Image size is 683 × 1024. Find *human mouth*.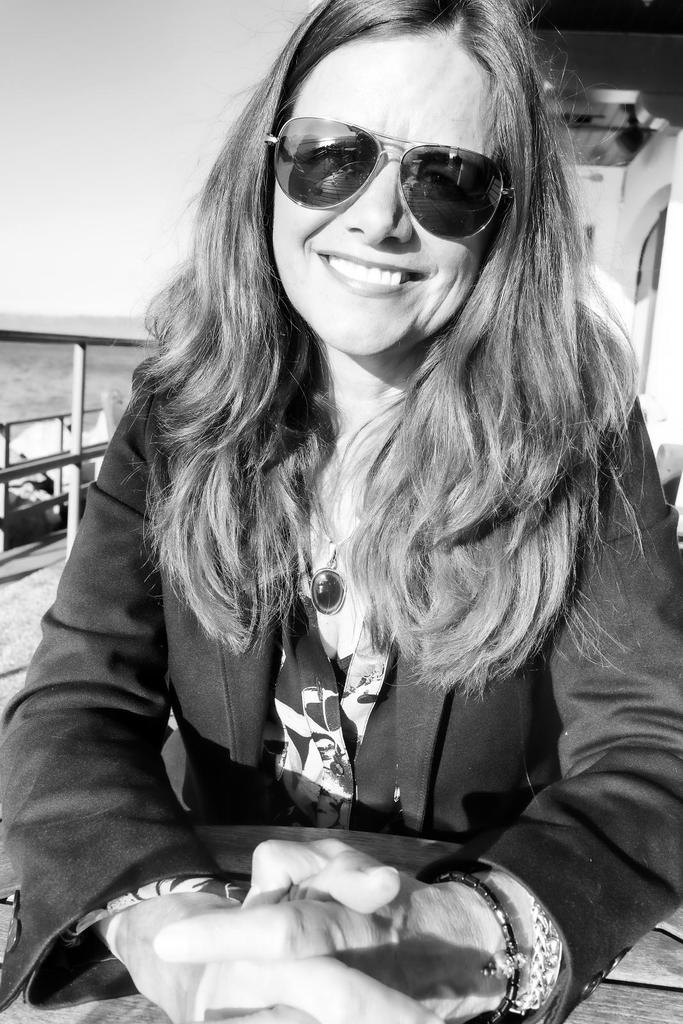
(316,255,427,296).
